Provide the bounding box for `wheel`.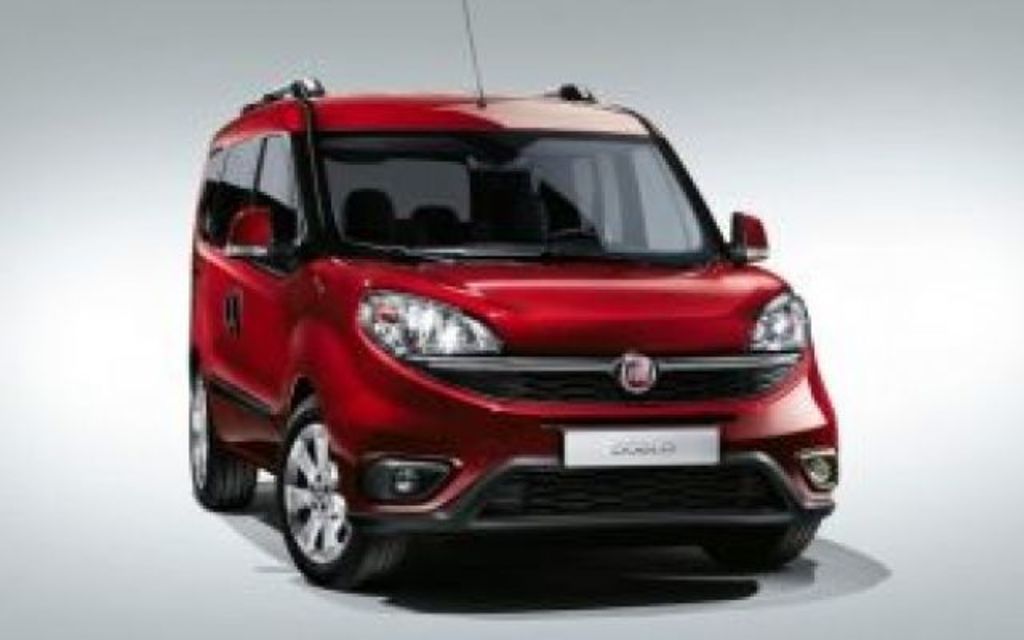
bbox(187, 355, 259, 510).
